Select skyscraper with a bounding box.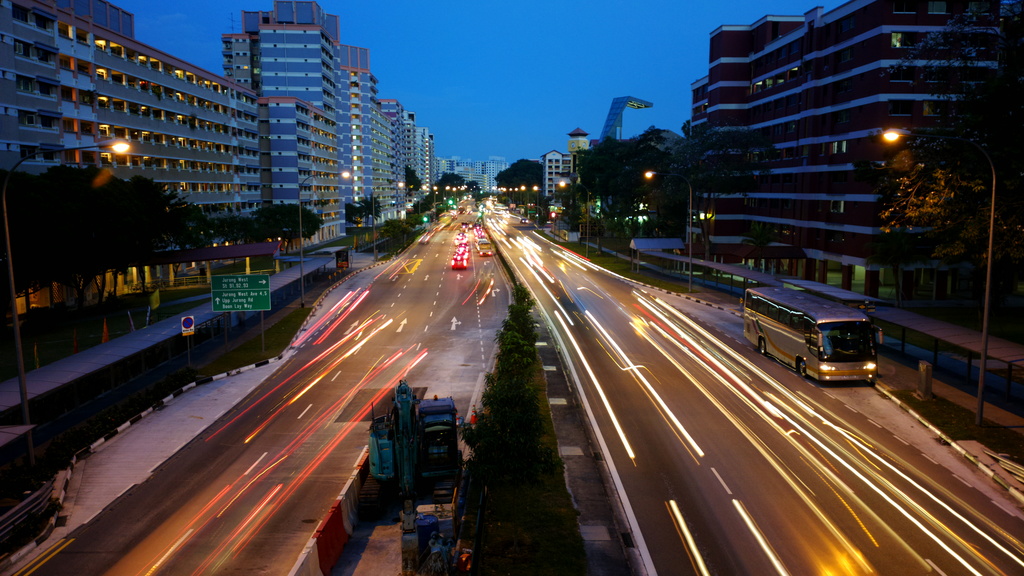
[left=698, top=0, right=1003, bottom=305].
